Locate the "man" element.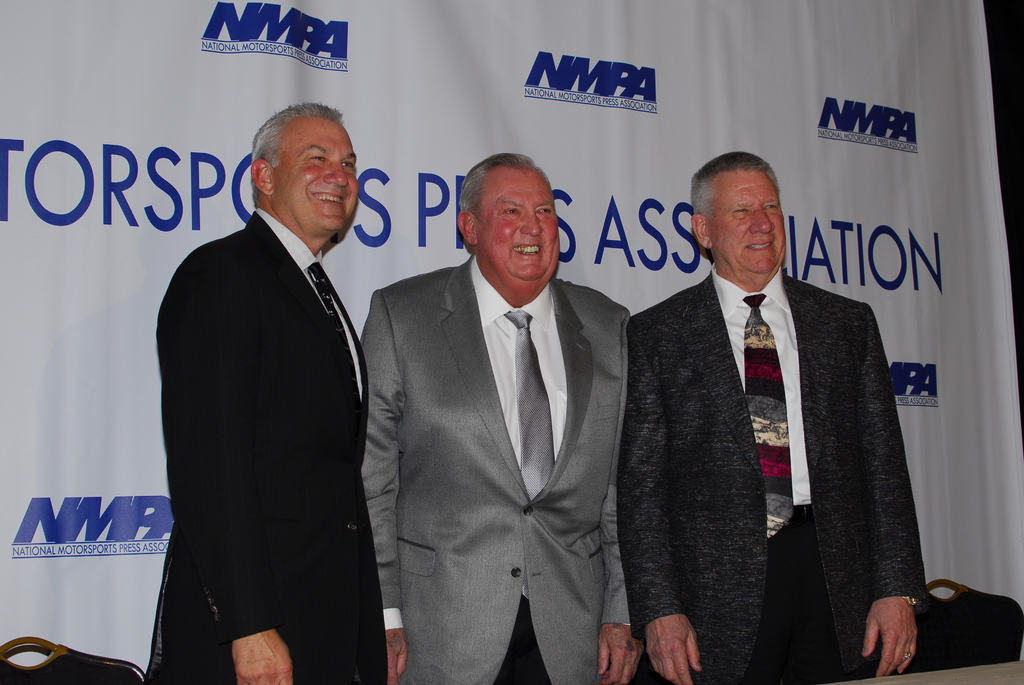
Element bbox: bbox(611, 152, 935, 684).
